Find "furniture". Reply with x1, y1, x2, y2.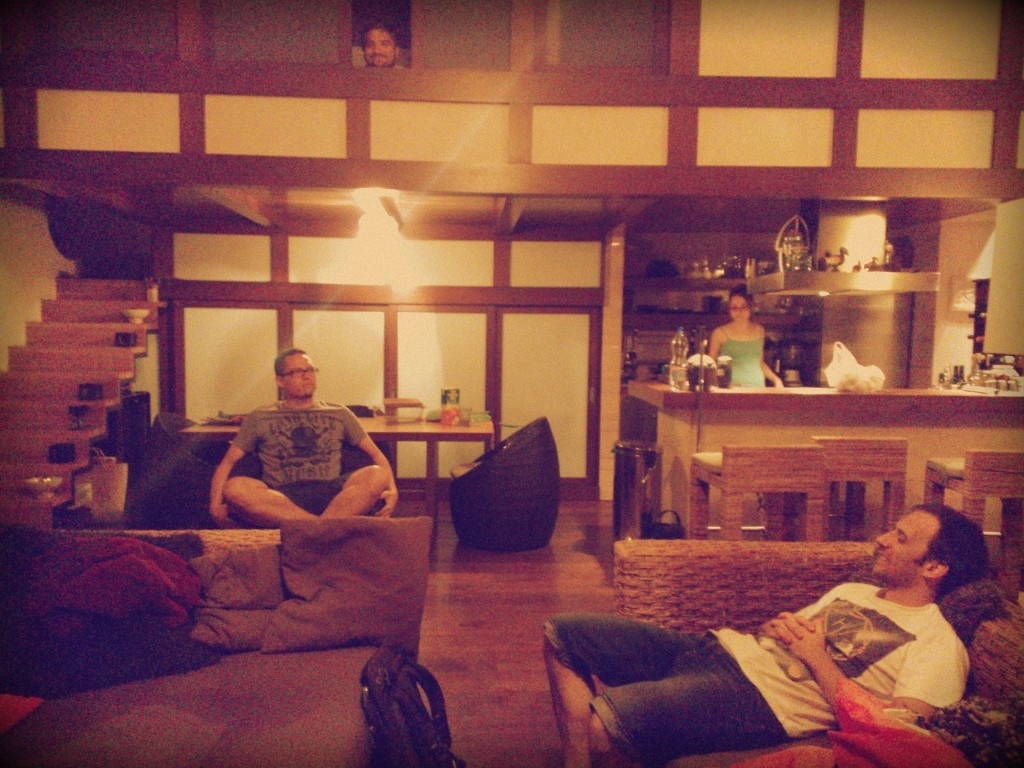
180, 414, 498, 521.
